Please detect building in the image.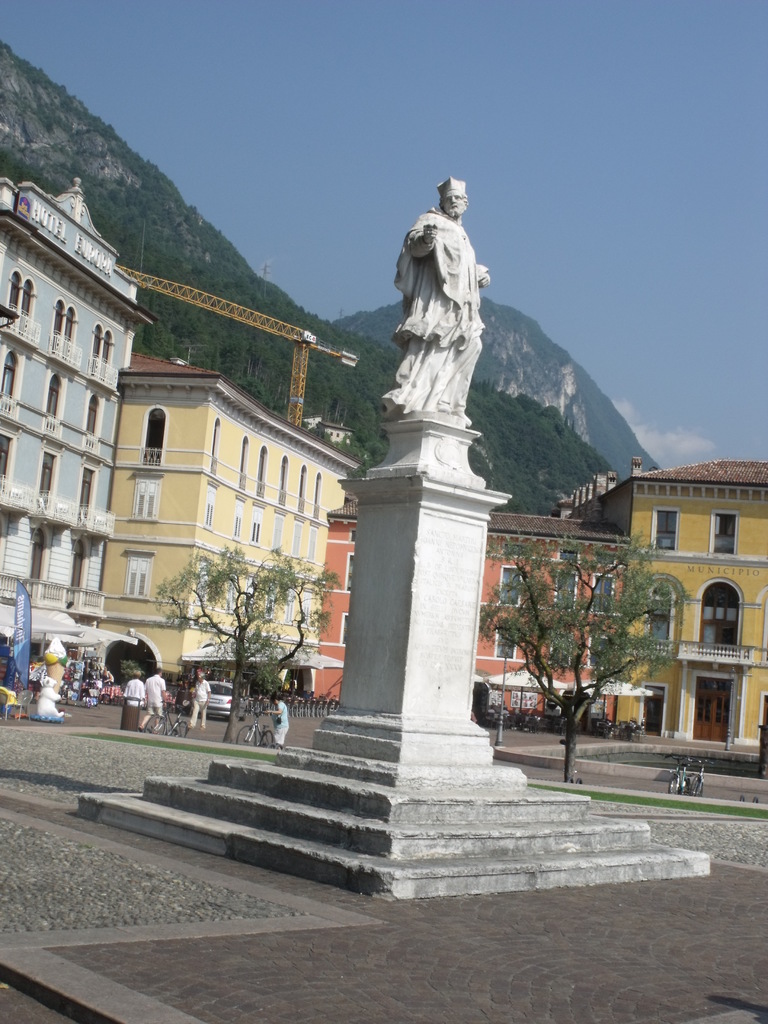
BBox(597, 461, 767, 749).
